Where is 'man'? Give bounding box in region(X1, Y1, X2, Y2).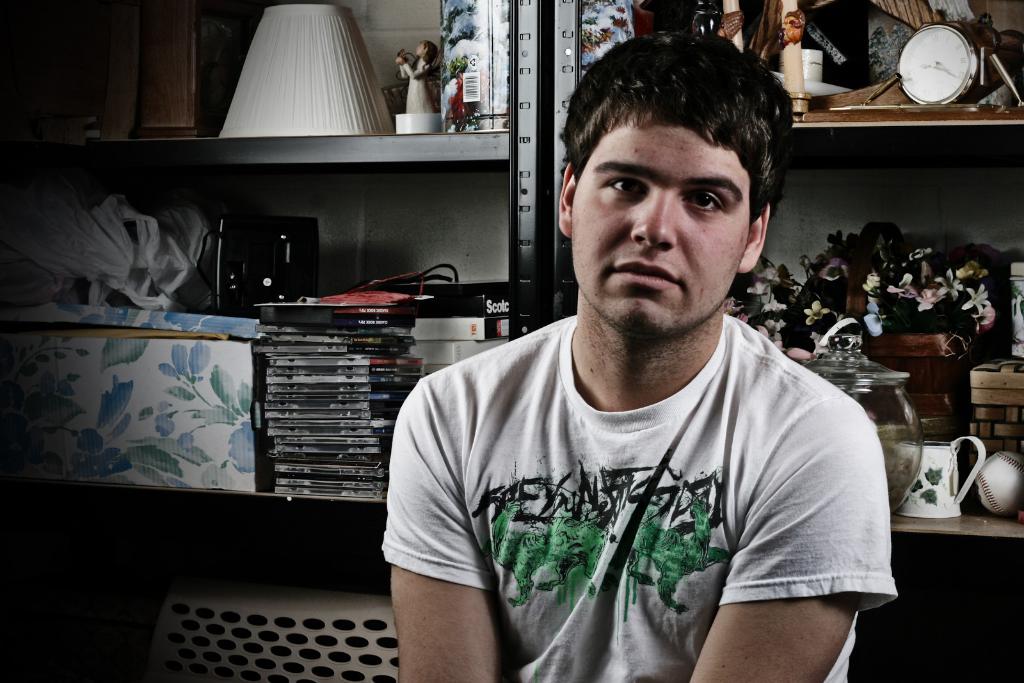
region(376, 59, 895, 660).
